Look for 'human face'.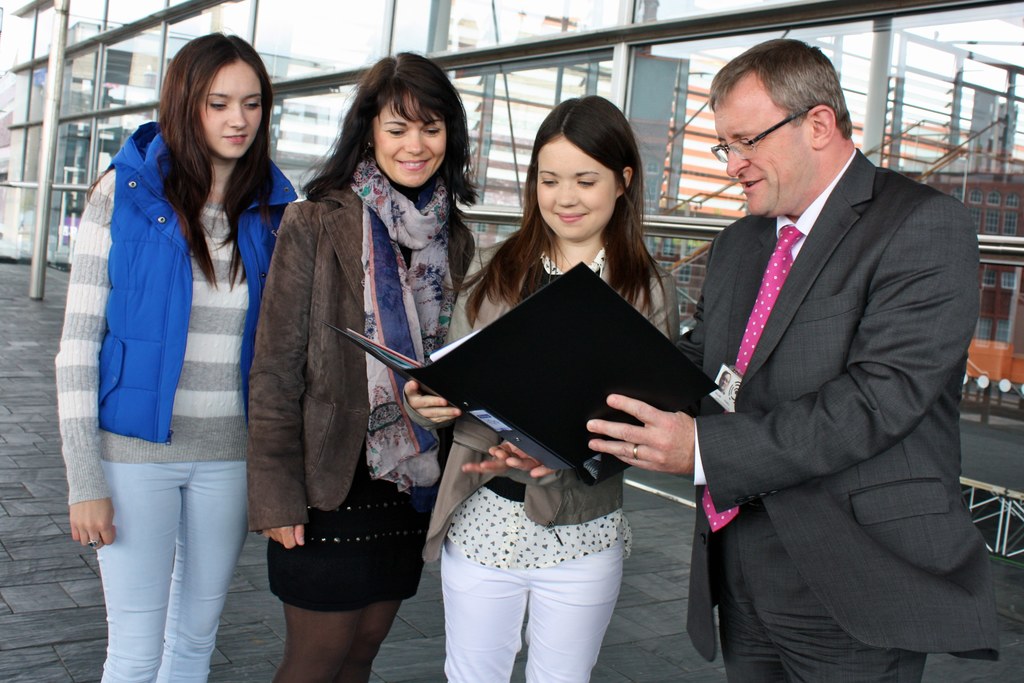
Found: Rect(536, 140, 617, 239).
